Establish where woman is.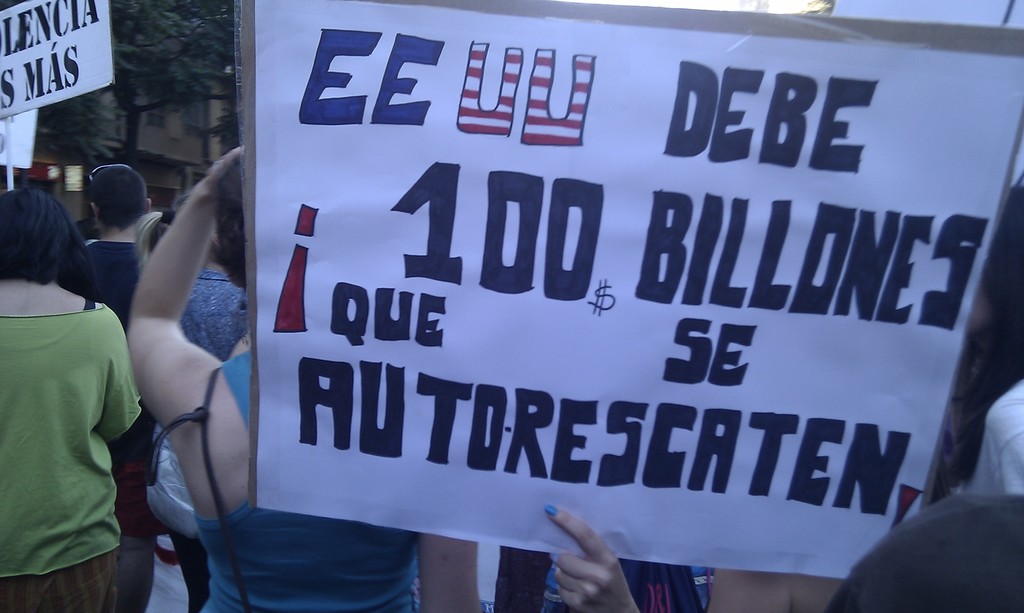
Established at bbox(125, 145, 477, 612).
